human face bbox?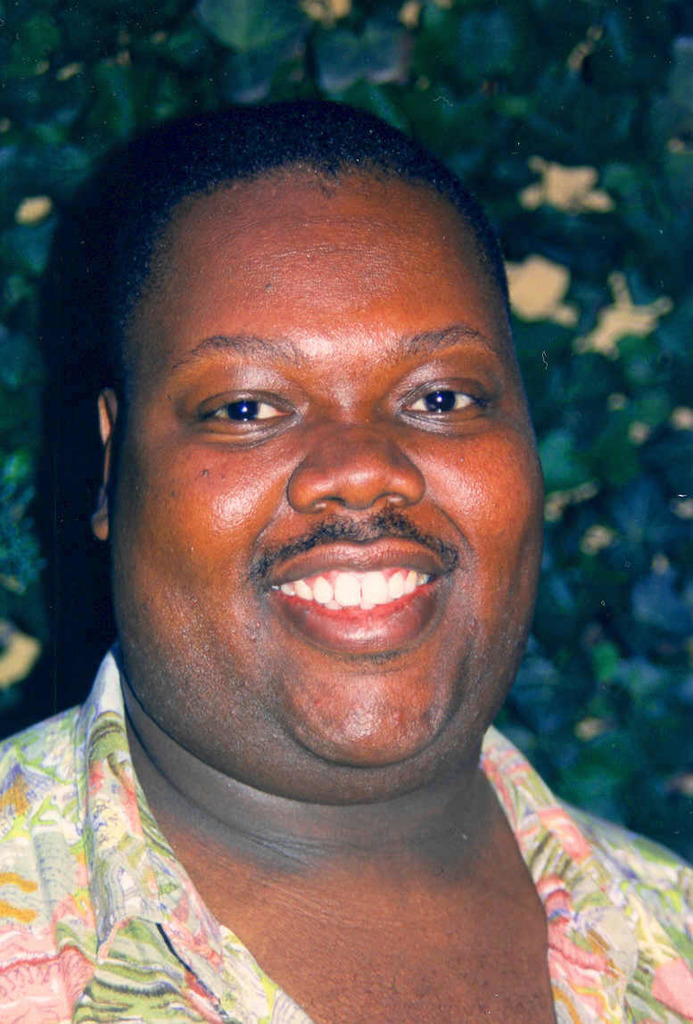
<bbox>71, 130, 561, 773</bbox>
